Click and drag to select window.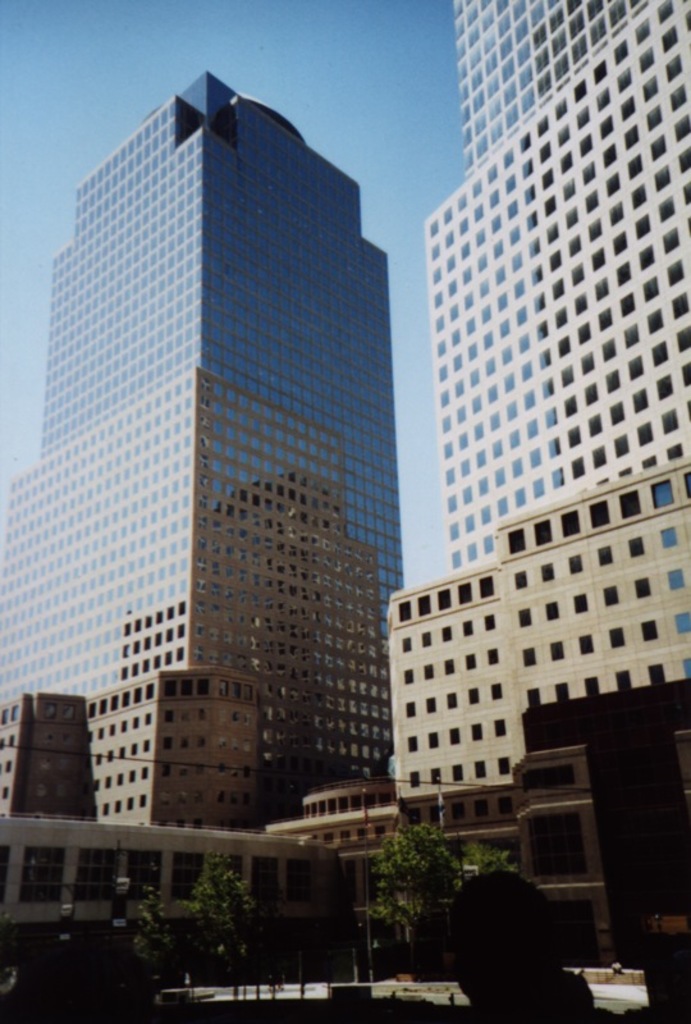
Selection: rect(175, 847, 200, 908).
